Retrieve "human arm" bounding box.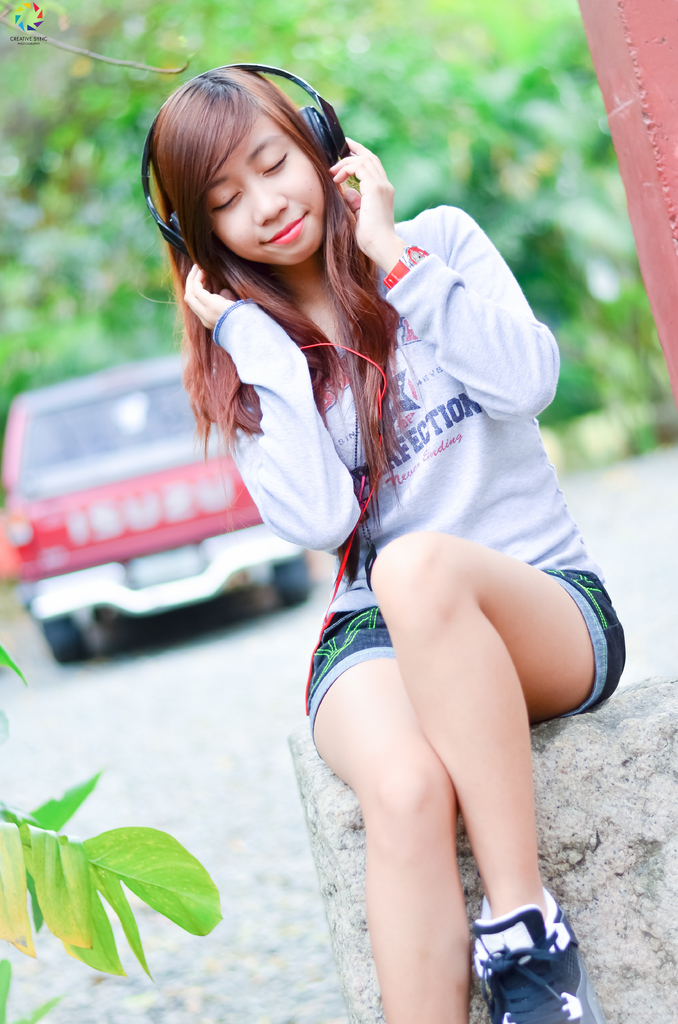
Bounding box: 325 134 573 428.
